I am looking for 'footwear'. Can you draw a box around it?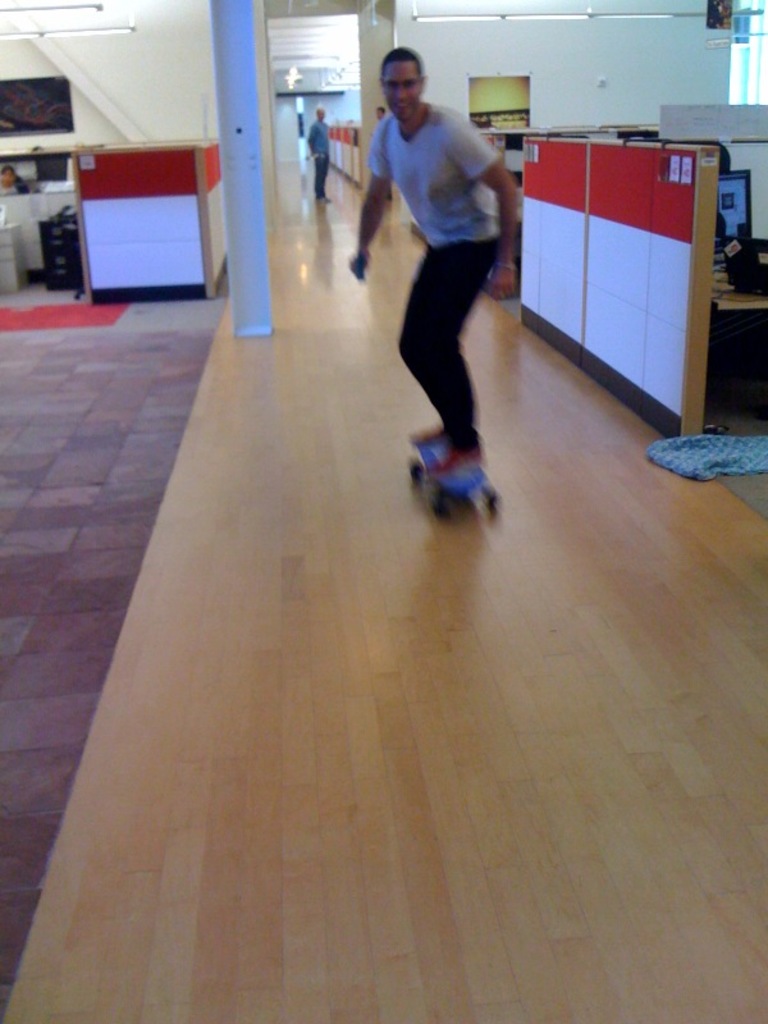
Sure, the bounding box is l=420, t=433, r=490, b=474.
